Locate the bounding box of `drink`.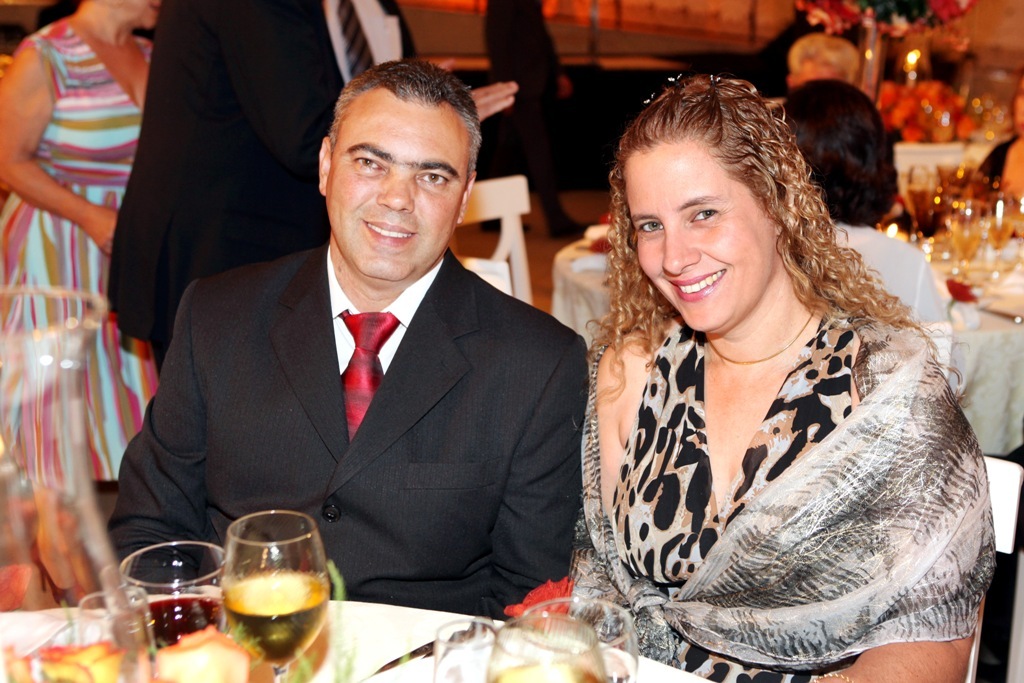
Bounding box: <box>118,591,235,651</box>.
